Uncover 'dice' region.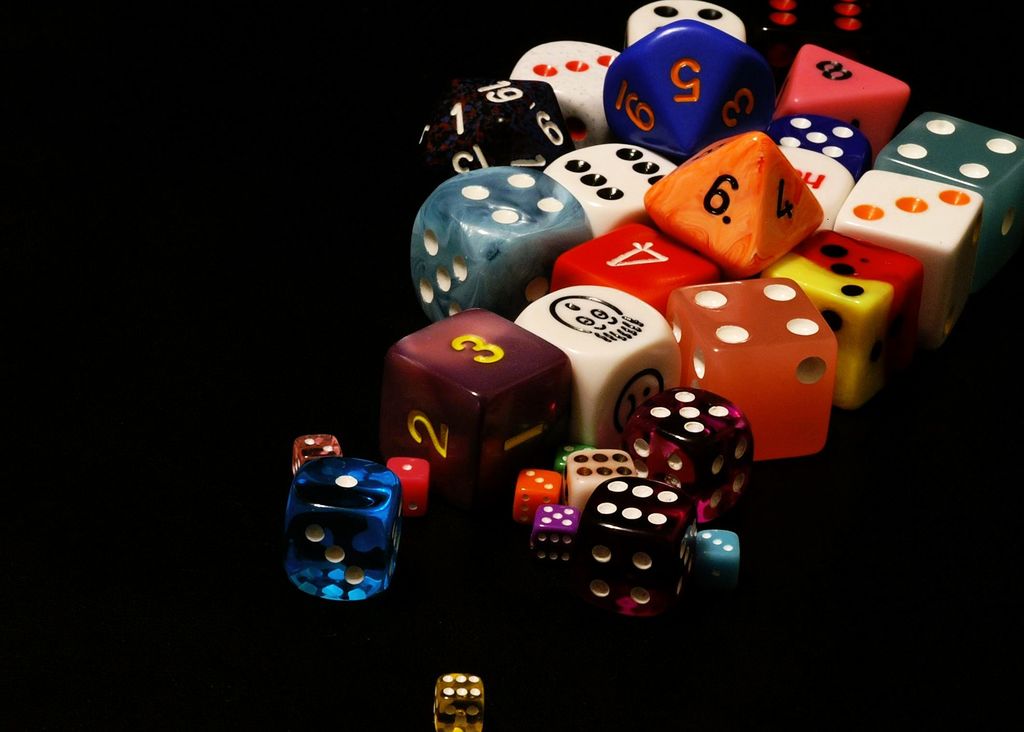
Uncovered: box(387, 451, 430, 516).
